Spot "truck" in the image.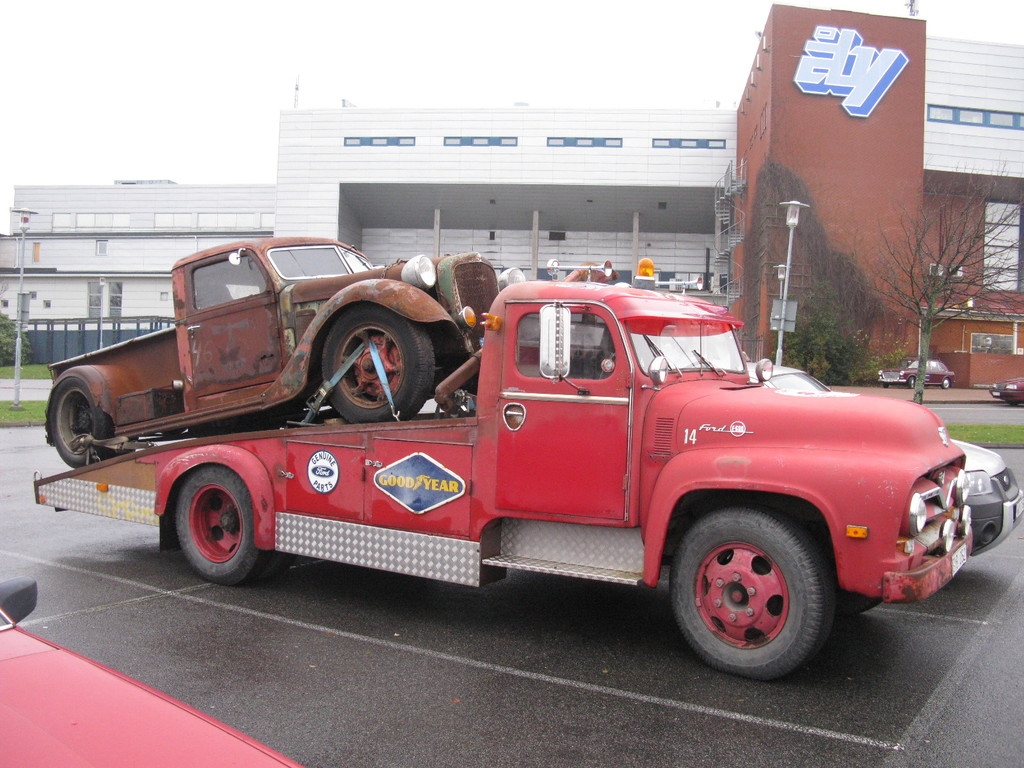
"truck" found at {"x1": 42, "y1": 233, "x2": 501, "y2": 470}.
